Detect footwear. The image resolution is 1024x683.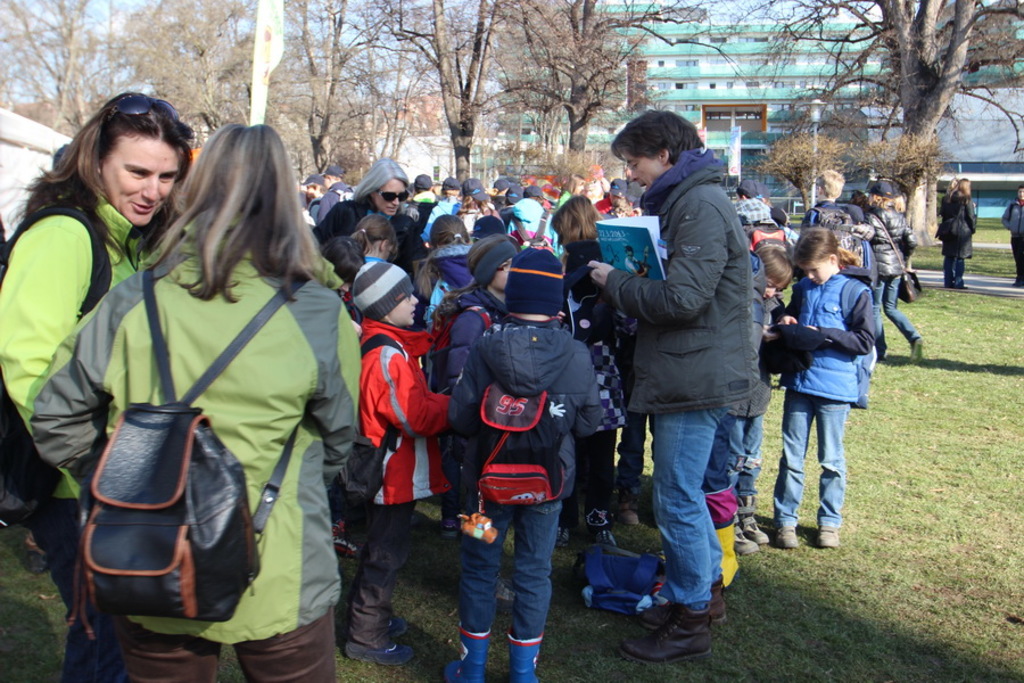
[441,623,494,682].
